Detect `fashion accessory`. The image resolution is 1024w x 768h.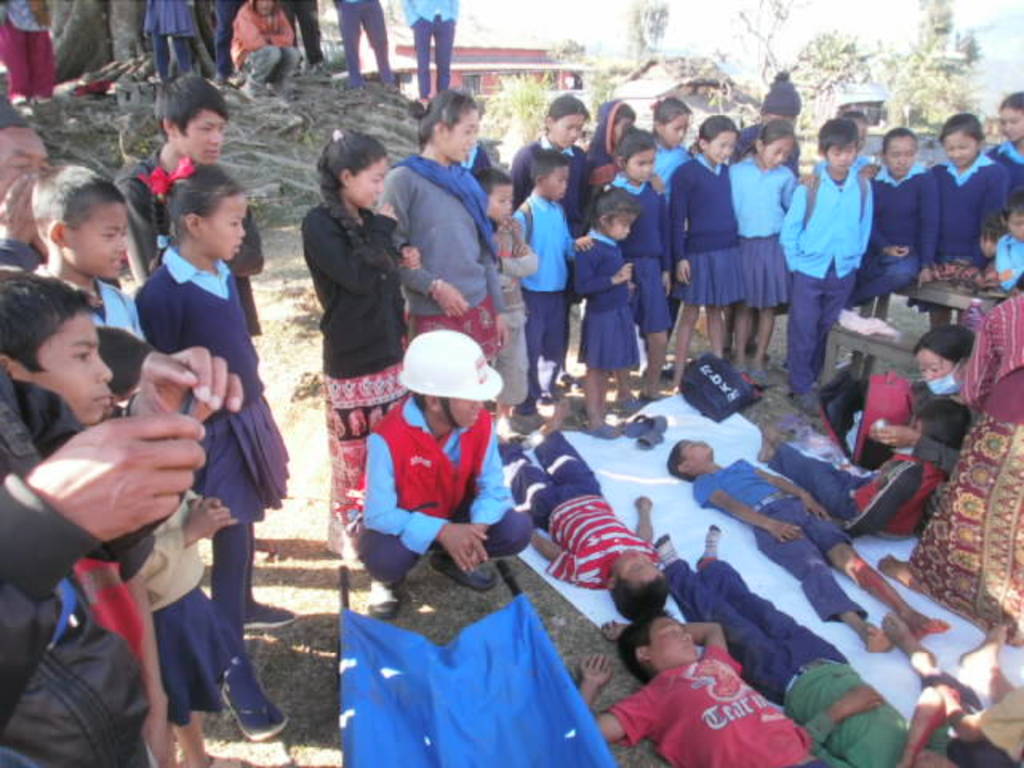
x1=757 y1=62 x2=803 y2=120.
